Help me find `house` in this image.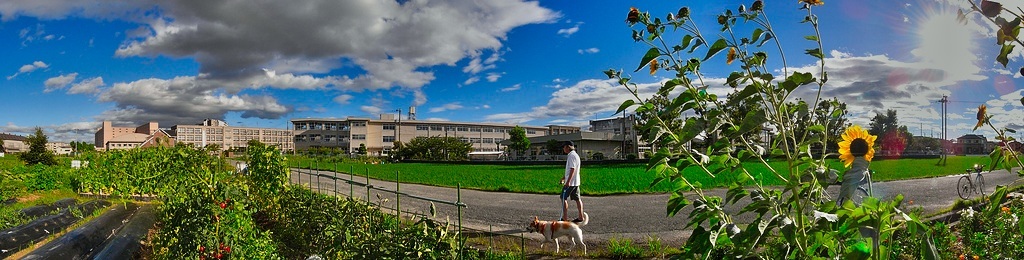
Found it: crop(93, 122, 177, 156).
